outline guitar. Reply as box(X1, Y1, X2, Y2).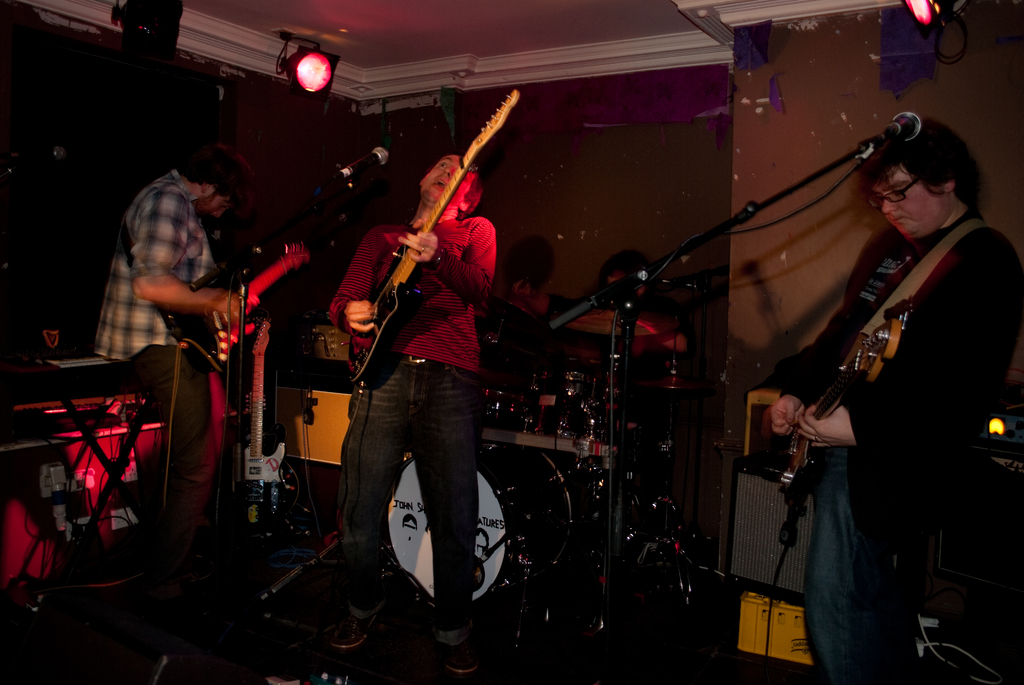
box(776, 293, 911, 488).
